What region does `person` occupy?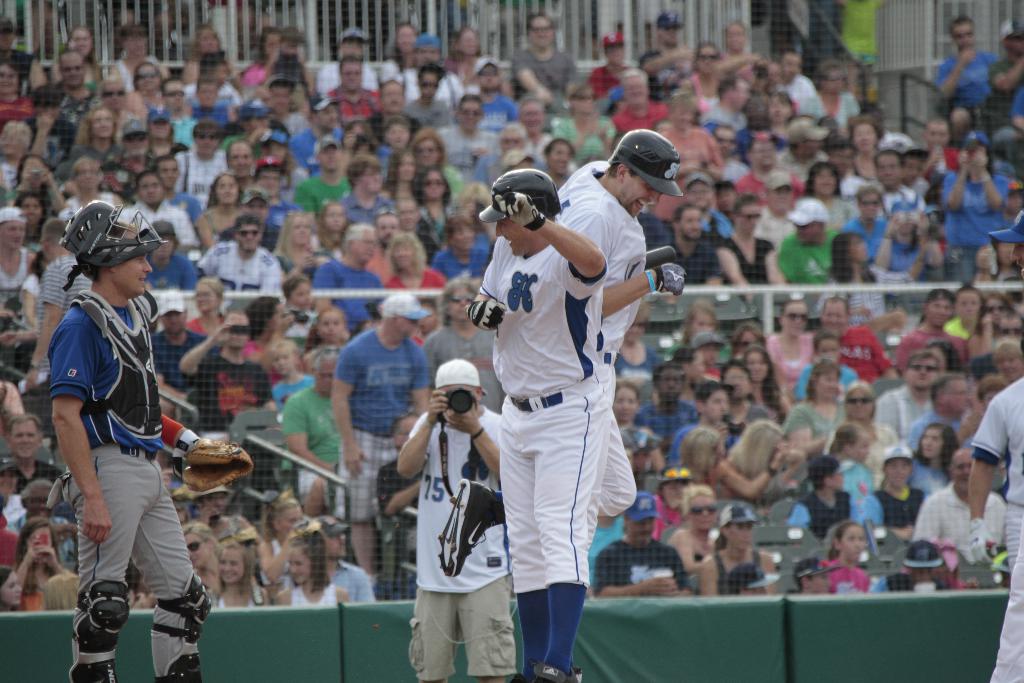
(x1=821, y1=522, x2=875, y2=593).
